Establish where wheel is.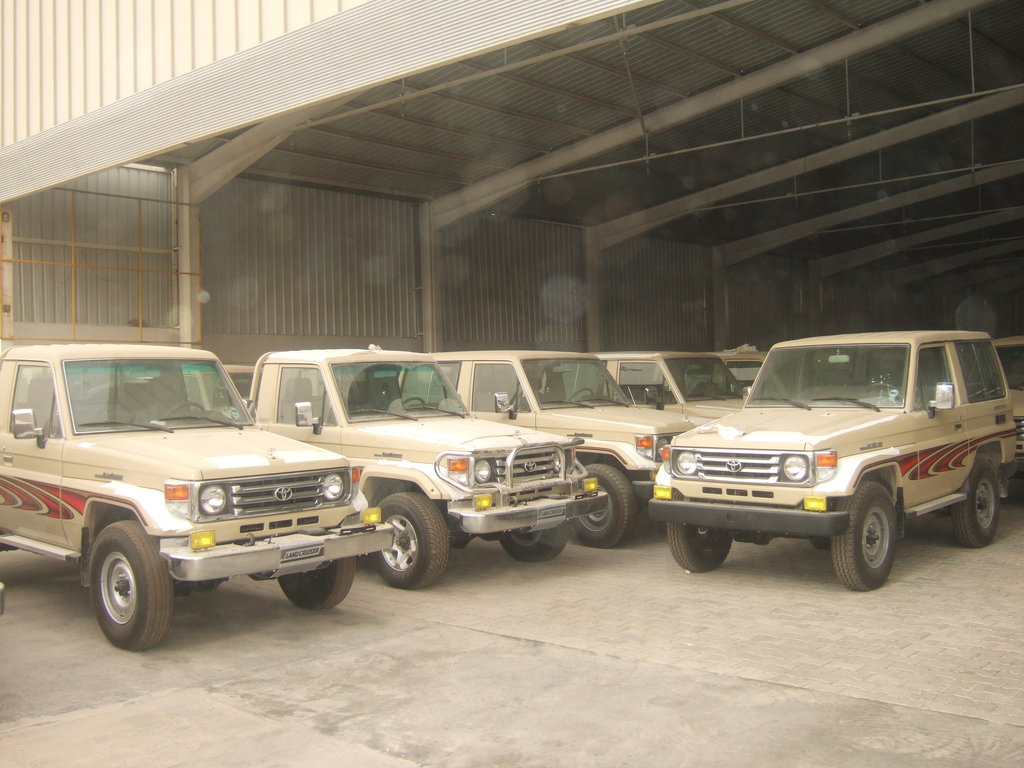
Established at locate(370, 495, 449, 591).
